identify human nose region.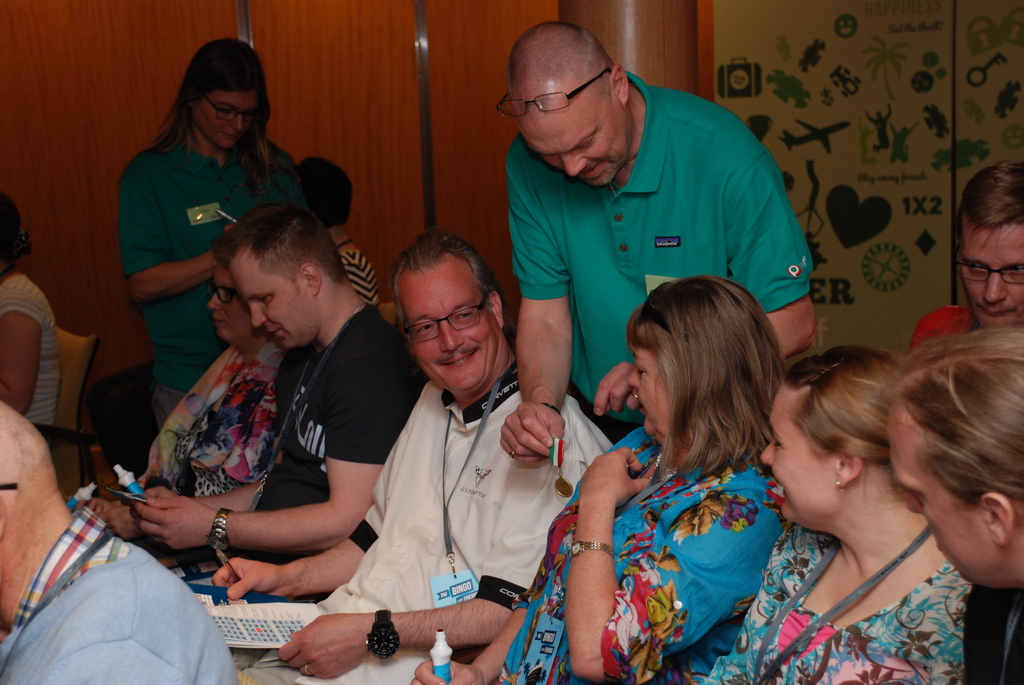
Region: select_region(625, 366, 640, 388).
